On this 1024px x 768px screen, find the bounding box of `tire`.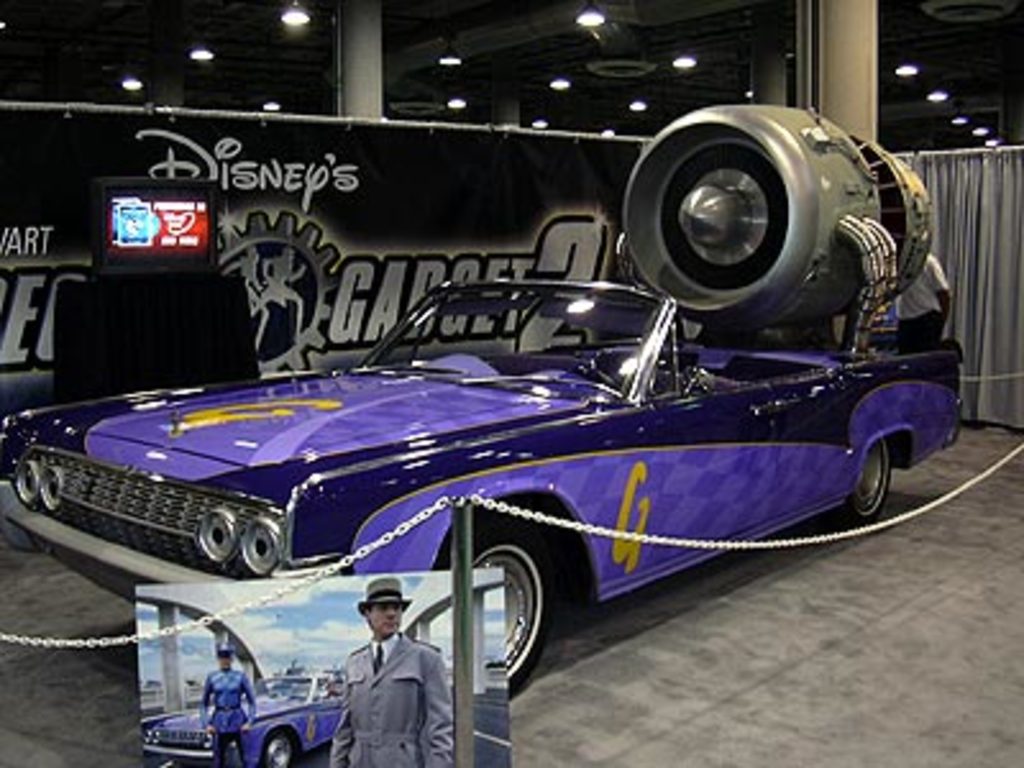
Bounding box: bbox(259, 735, 297, 765).
